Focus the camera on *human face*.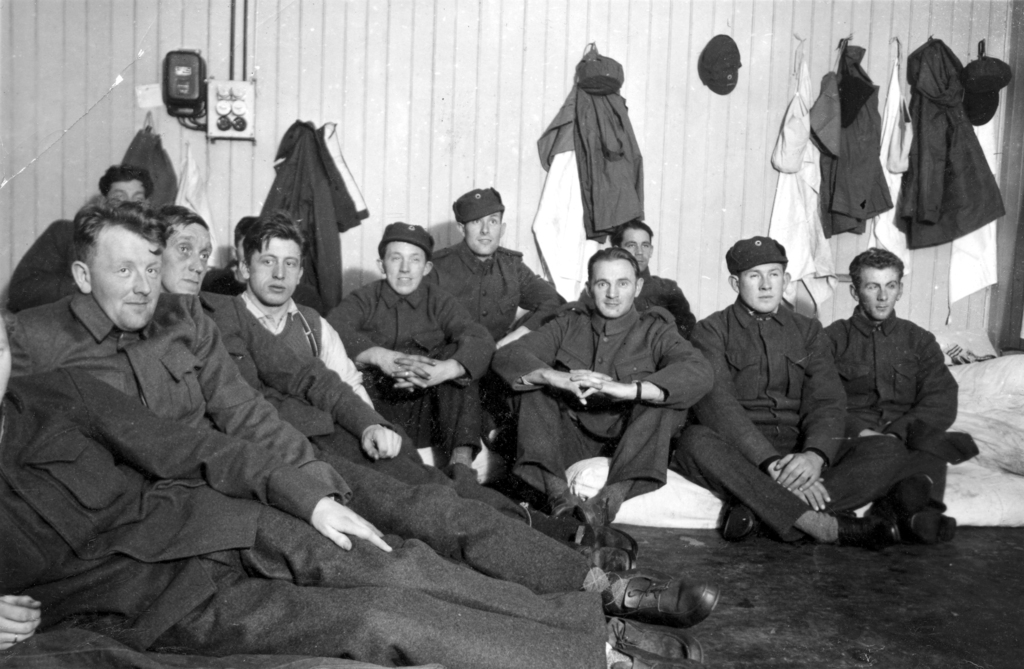
Focus region: Rect(82, 220, 161, 333).
